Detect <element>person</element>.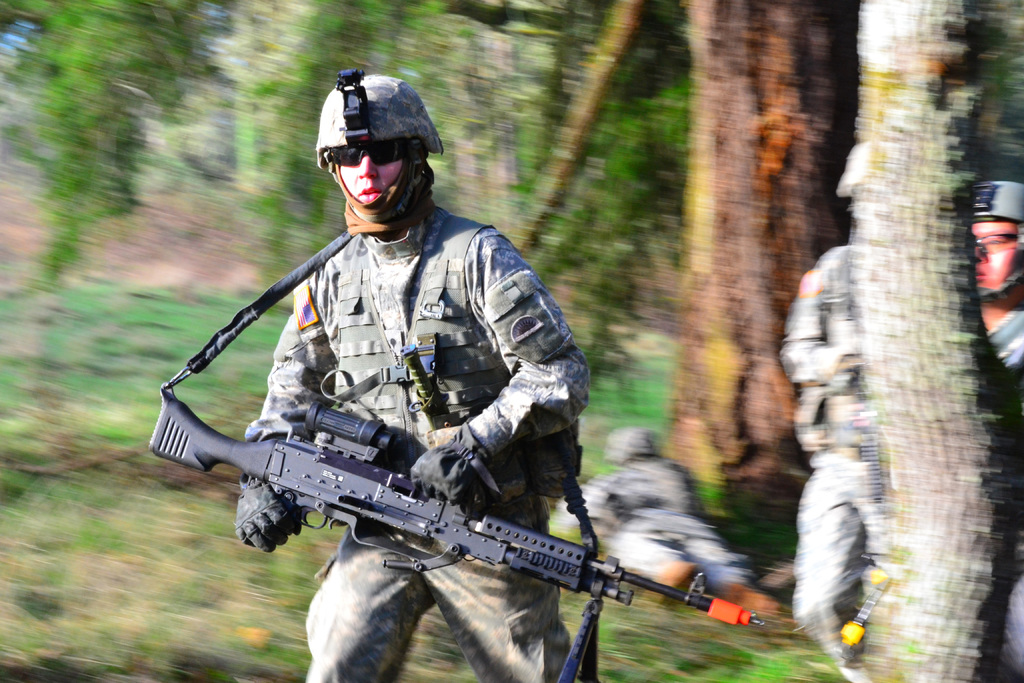
Detected at crop(220, 143, 657, 682).
